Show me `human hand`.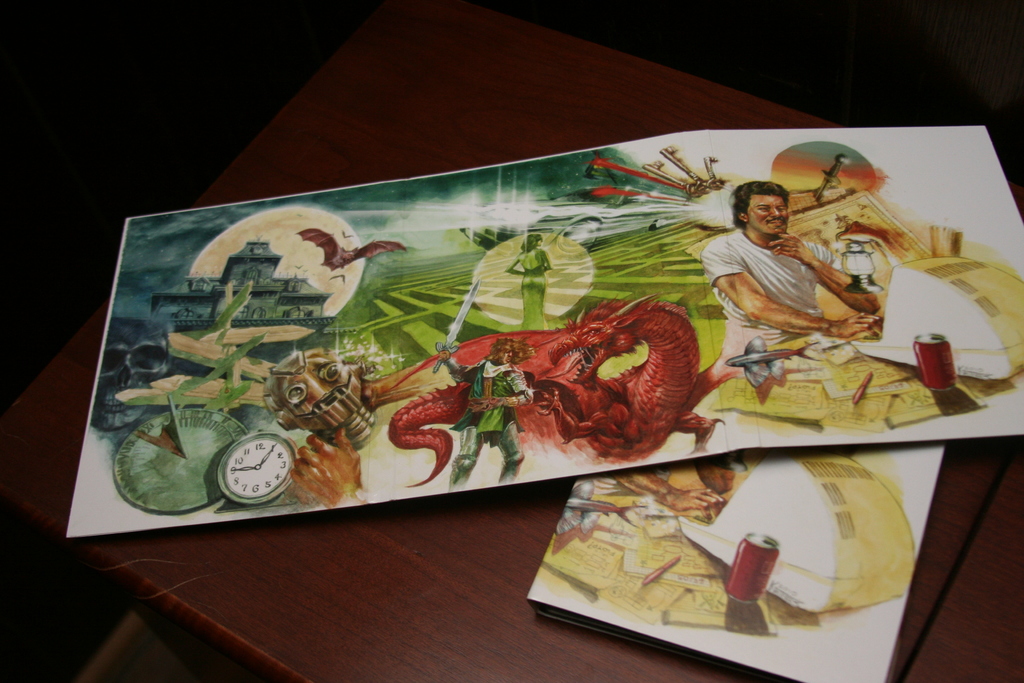
`human hand` is here: 668/484/724/513.
